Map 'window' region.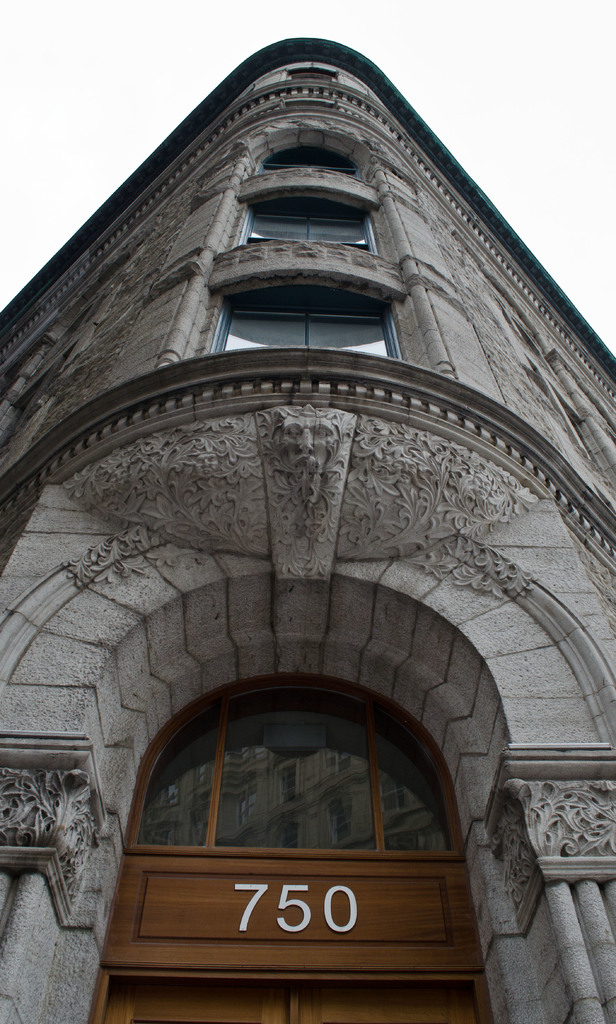
Mapped to [left=238, top=200, right=378, bottom=251].
